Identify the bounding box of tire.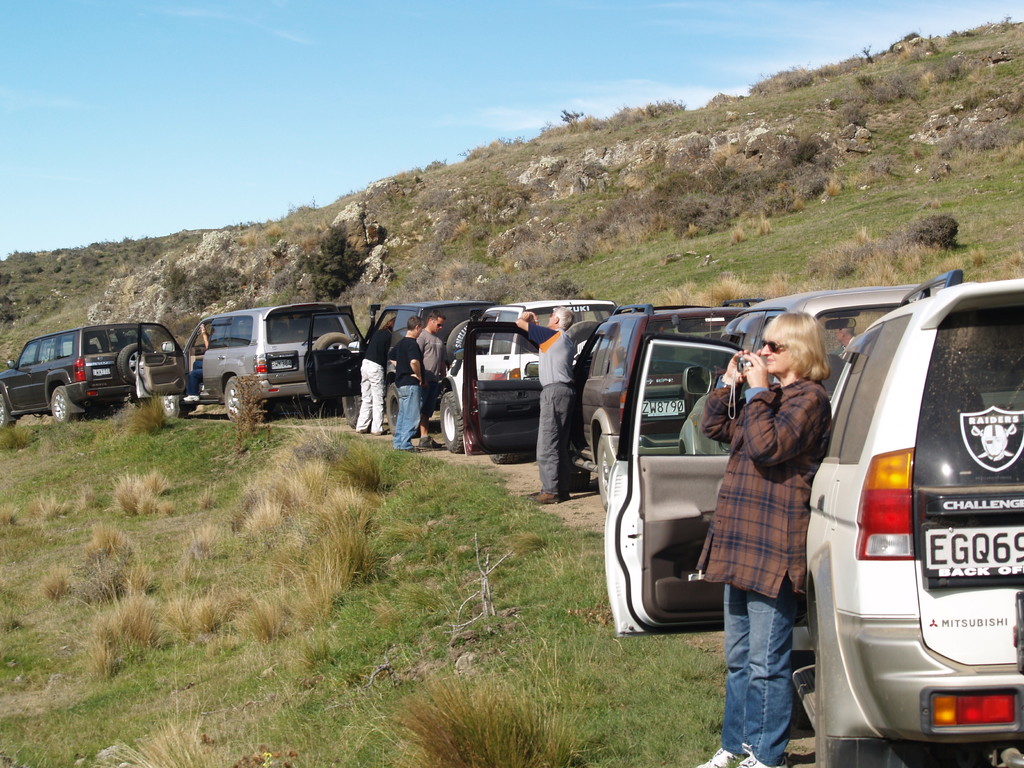
select_region(490, 454, 516, 465).
